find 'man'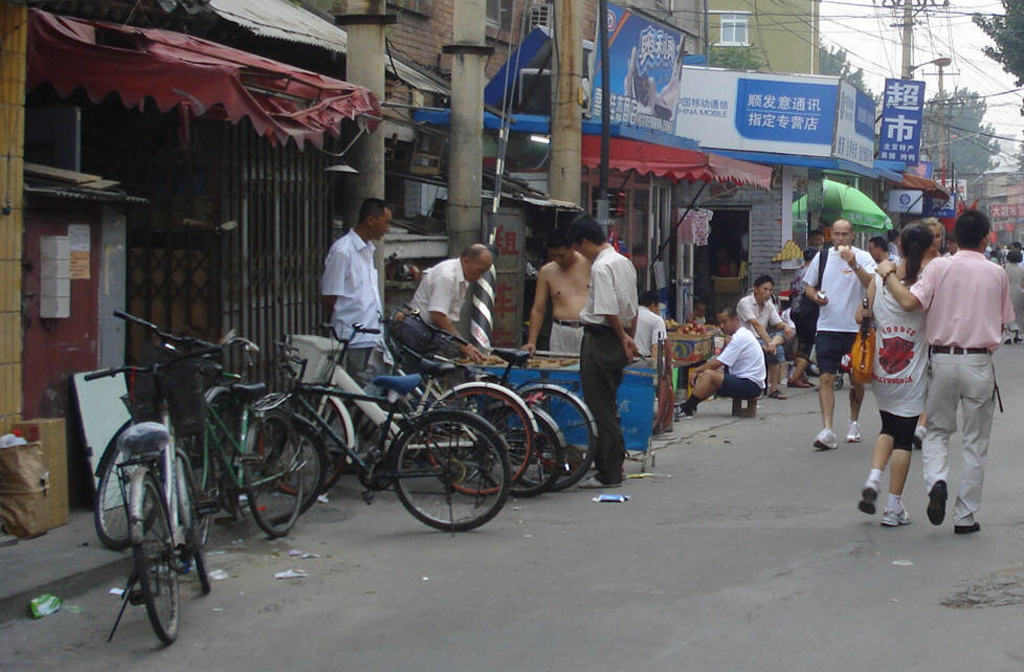
909:198:1005:528
